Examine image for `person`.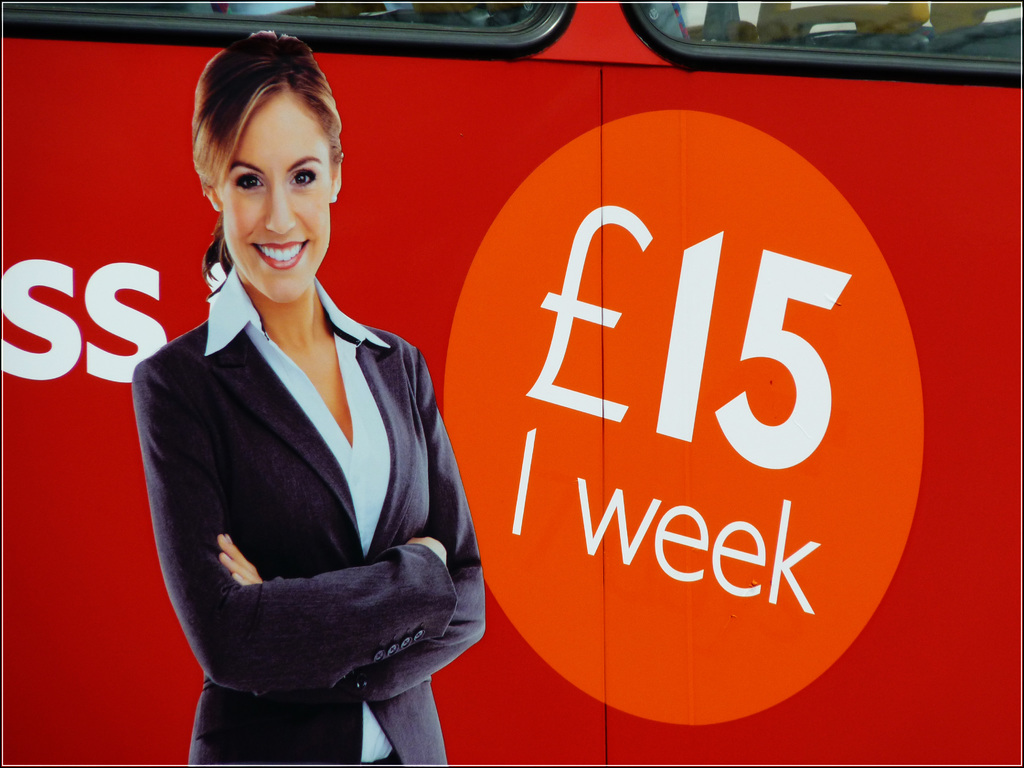
Examination result: 138/72/472/767.
